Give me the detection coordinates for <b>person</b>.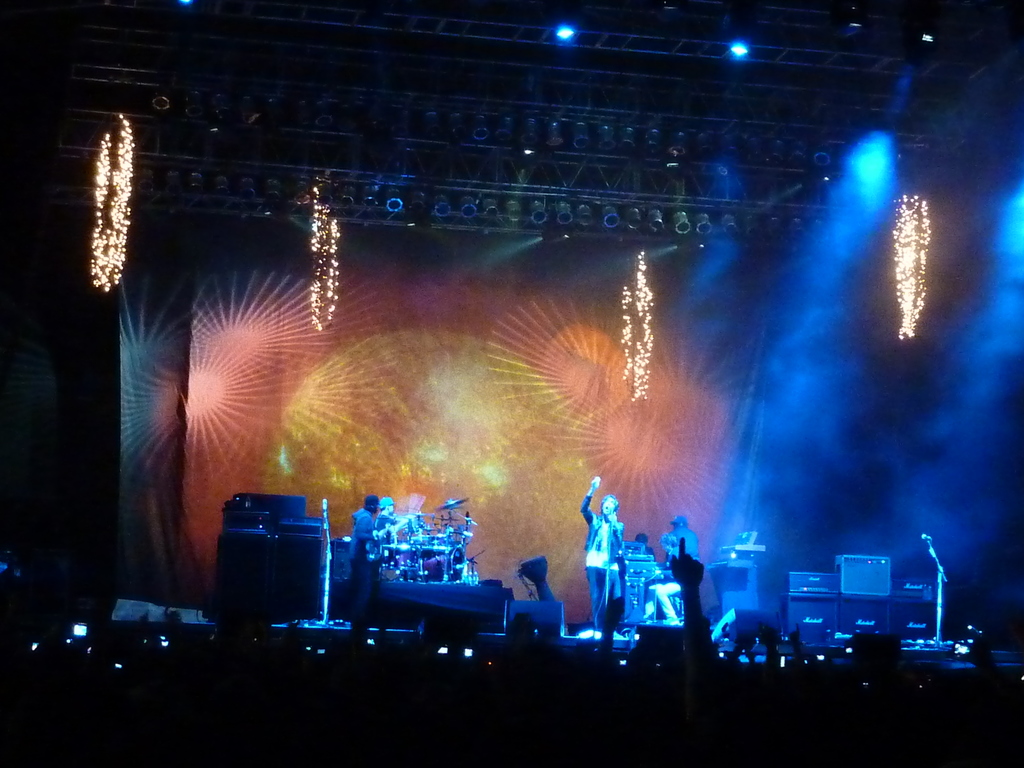
pyautogui.locateOnScreen(579, 478, 635, 634).
